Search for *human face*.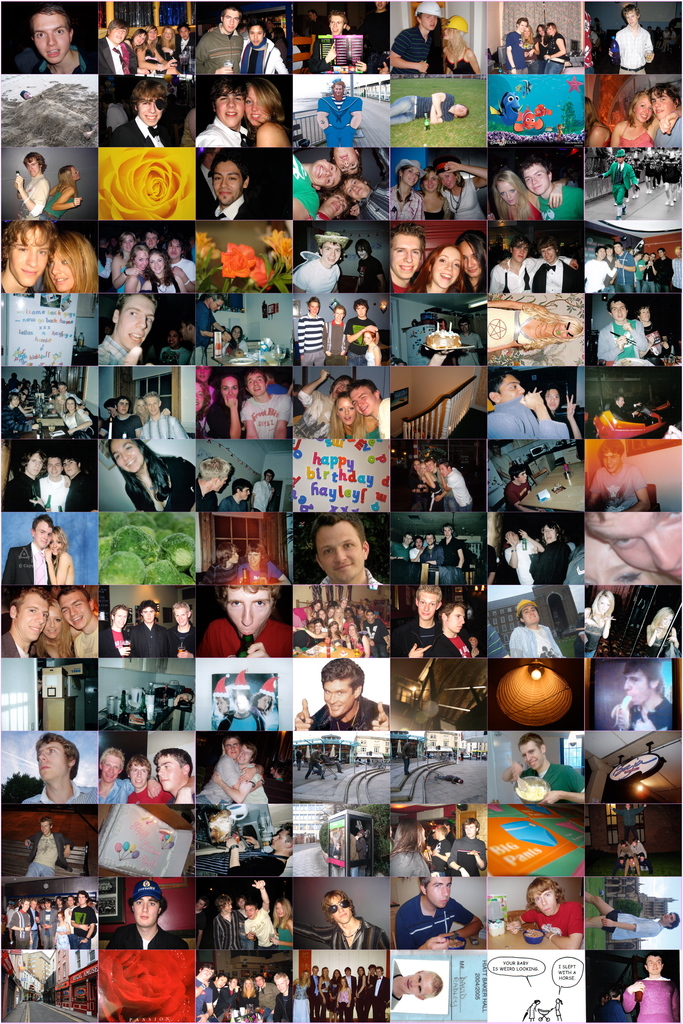
Found at [255, 693, 273, 710].
